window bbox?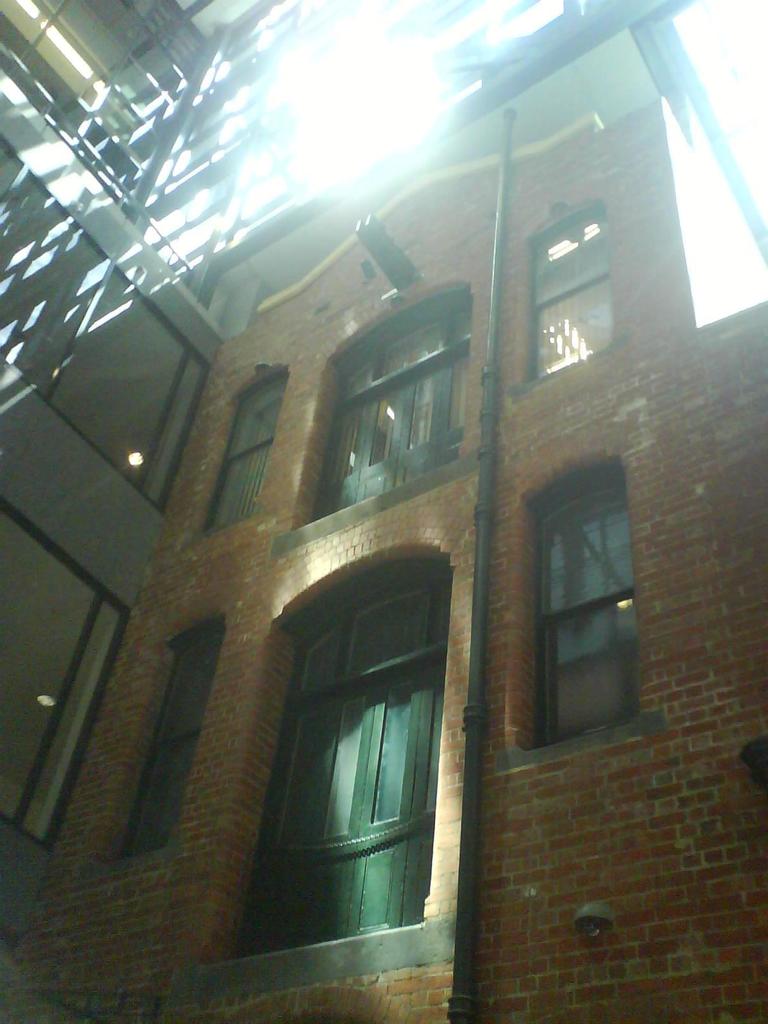
bbox=(195, 371, 287, 529)
